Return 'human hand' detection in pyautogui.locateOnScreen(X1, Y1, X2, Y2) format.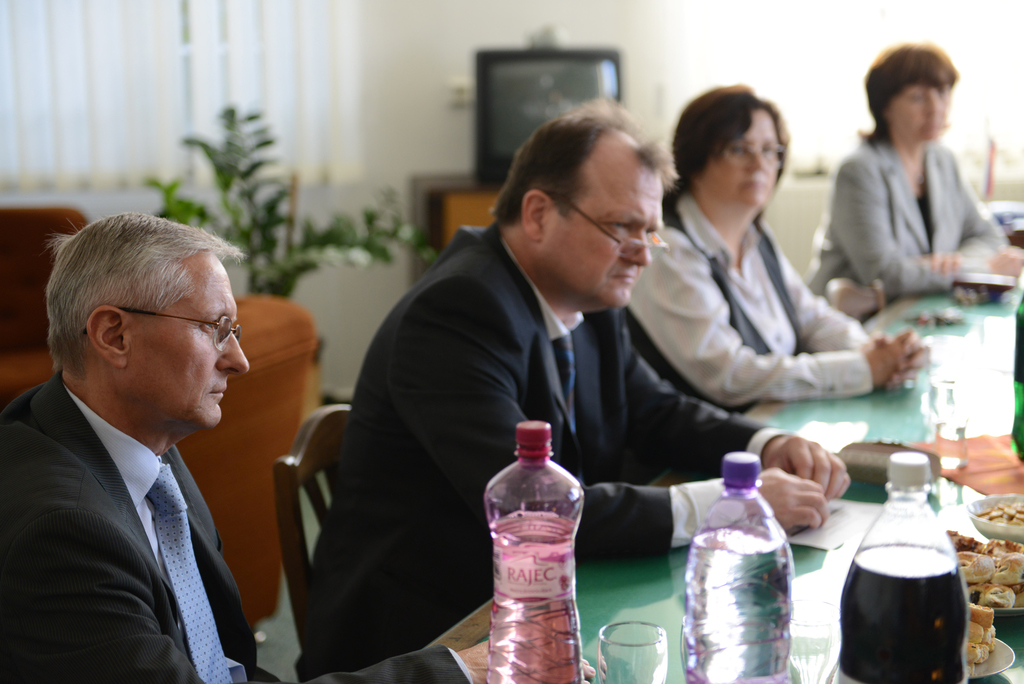
pyautogui.locateOnScreen(762, 434, 852, 499).
